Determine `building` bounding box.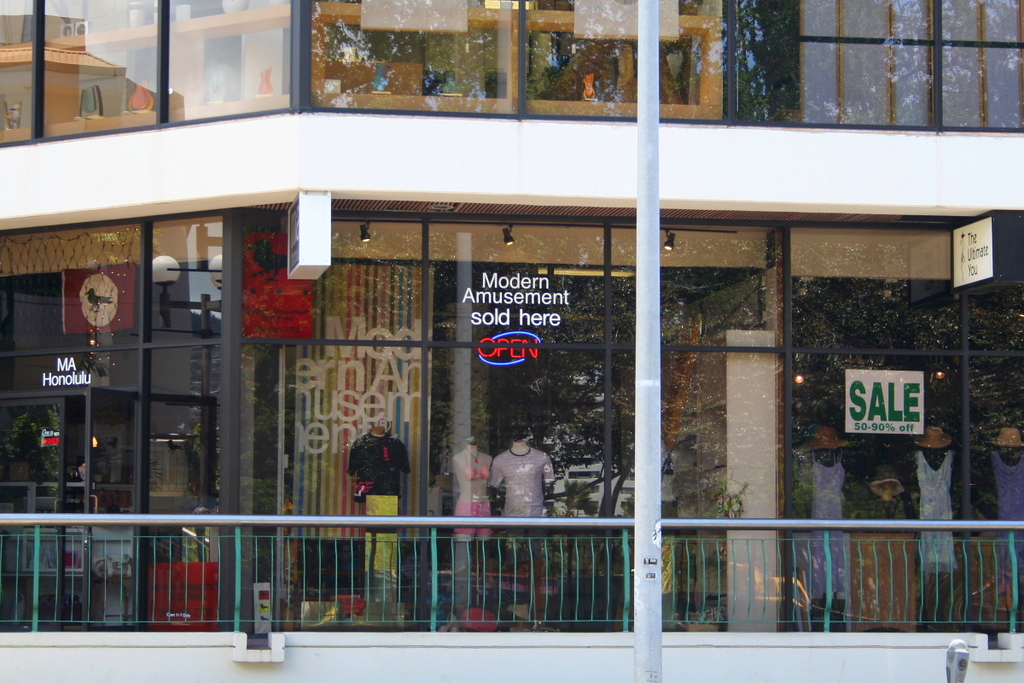
Determined: (3, 0, 1023, 682).
